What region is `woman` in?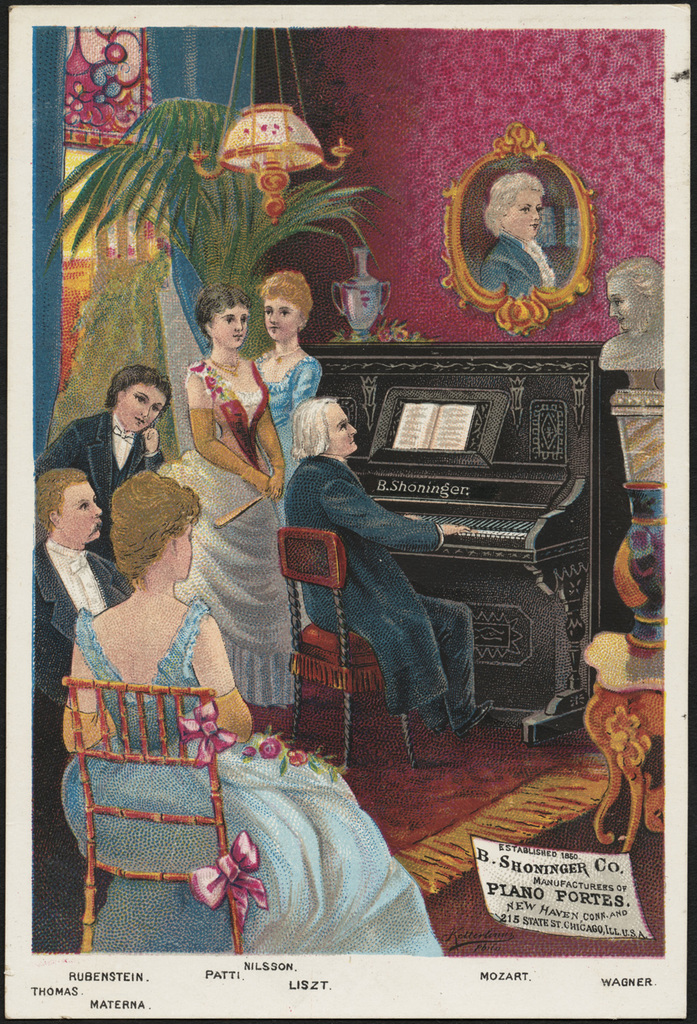
Rect(29, 368, 169, 573).
